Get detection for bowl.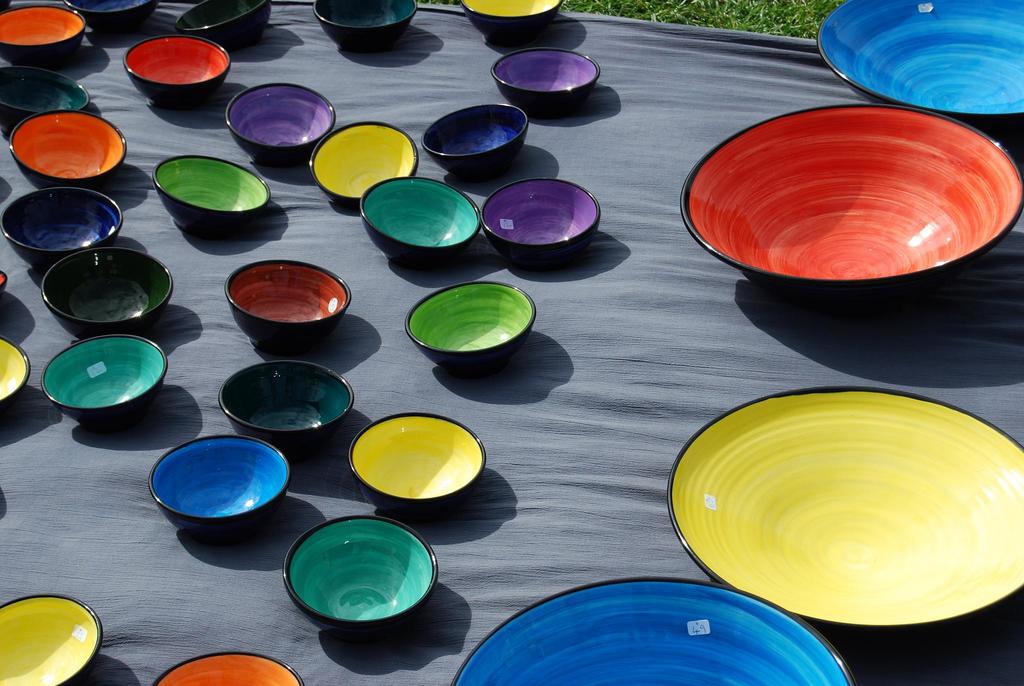
Detection: (126,35,230,103).
